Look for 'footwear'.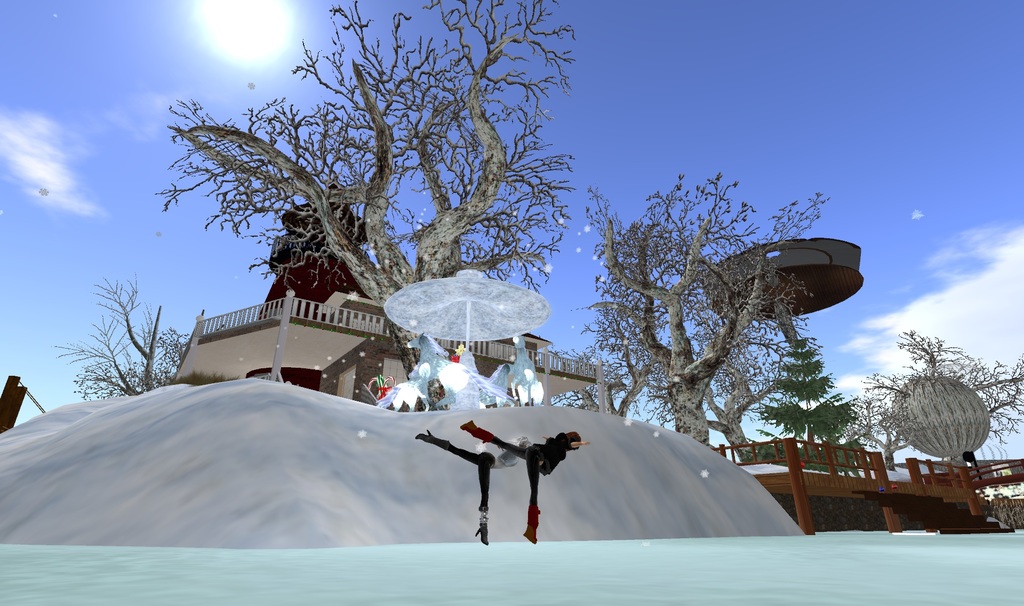
Found: box(476, 520, 491, 546).
